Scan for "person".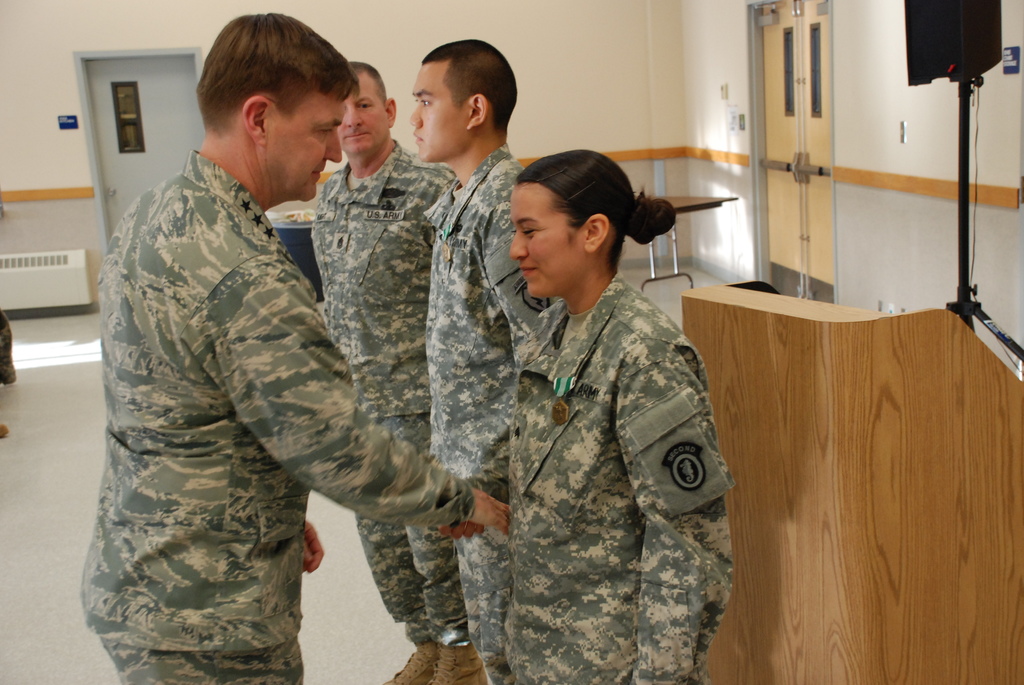
Scan result: rect(407, 38, 563, 684).
